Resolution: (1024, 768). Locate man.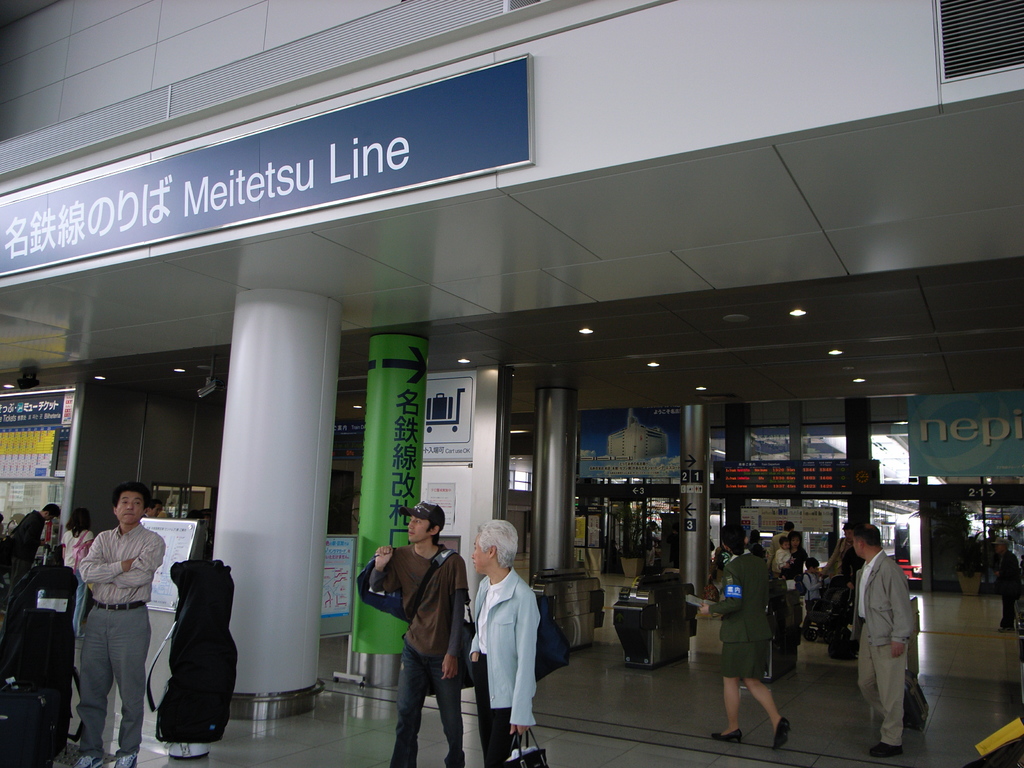
465/519/539/767.
